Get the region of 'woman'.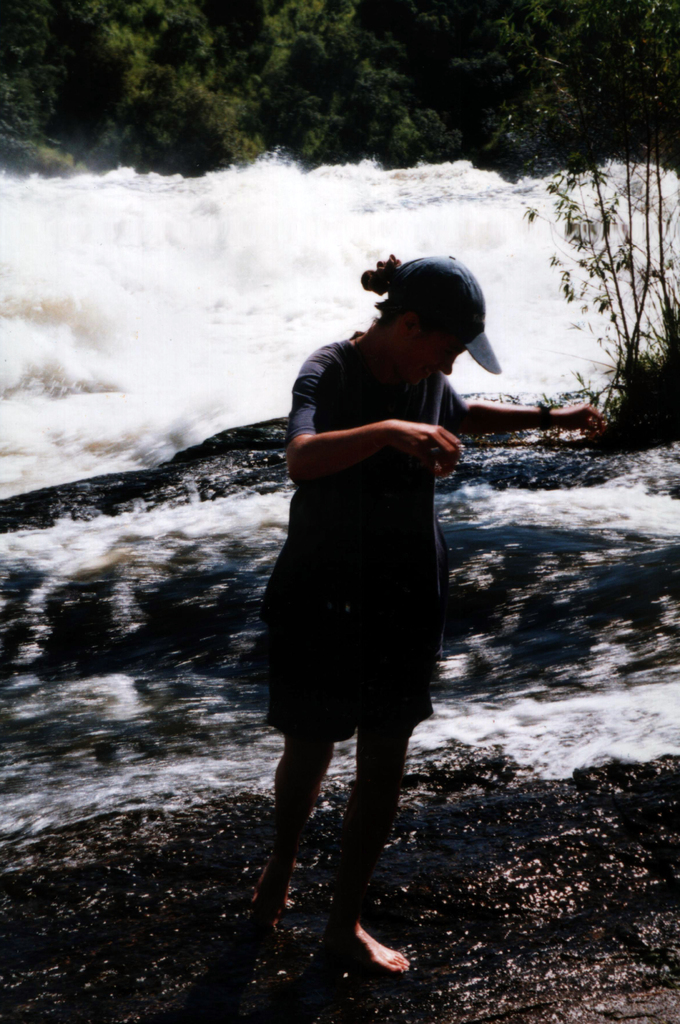
crop(248, 228, 494, 1023).
